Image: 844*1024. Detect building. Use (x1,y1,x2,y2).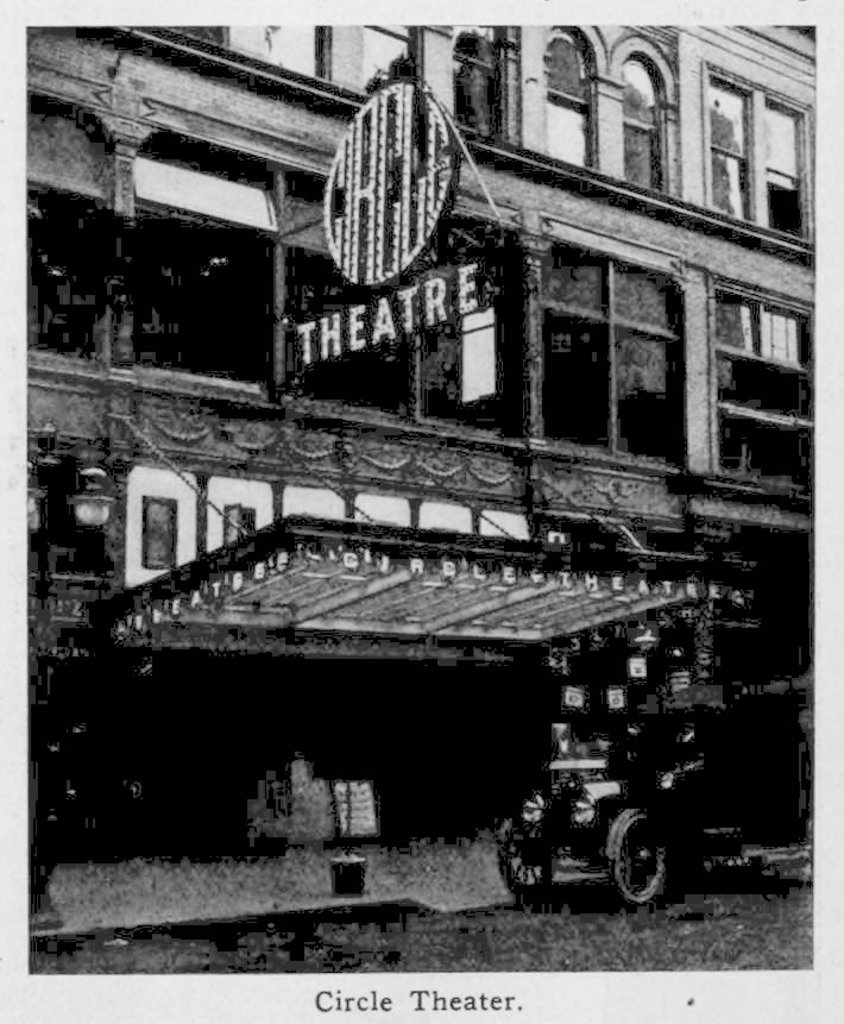
(25,20,818,859).
